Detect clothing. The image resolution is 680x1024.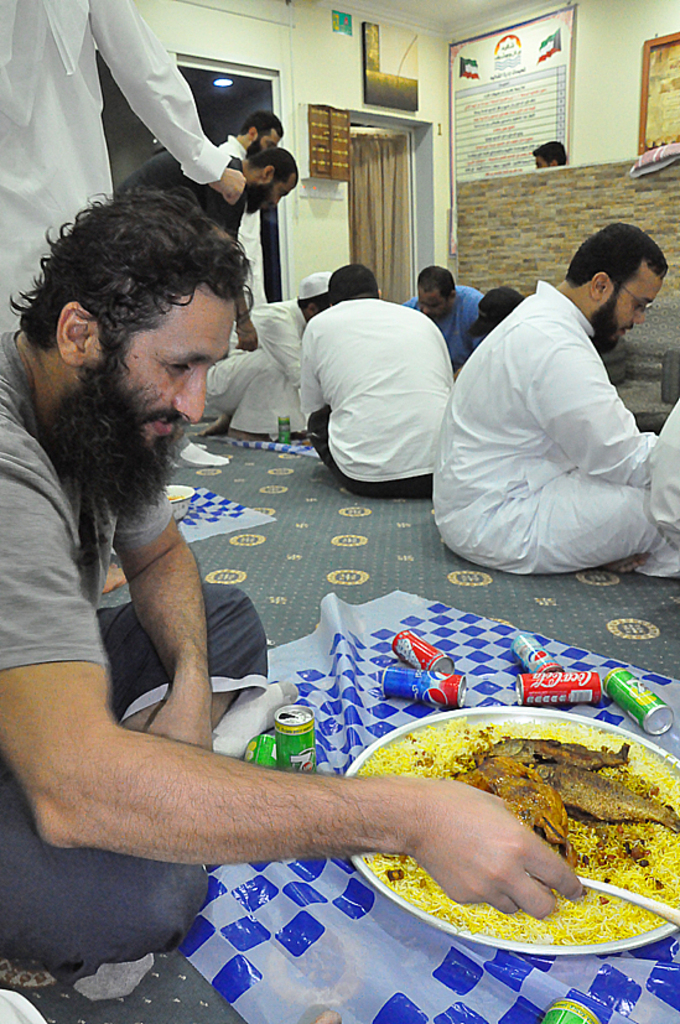
rect(650, 399, 679, 537).
